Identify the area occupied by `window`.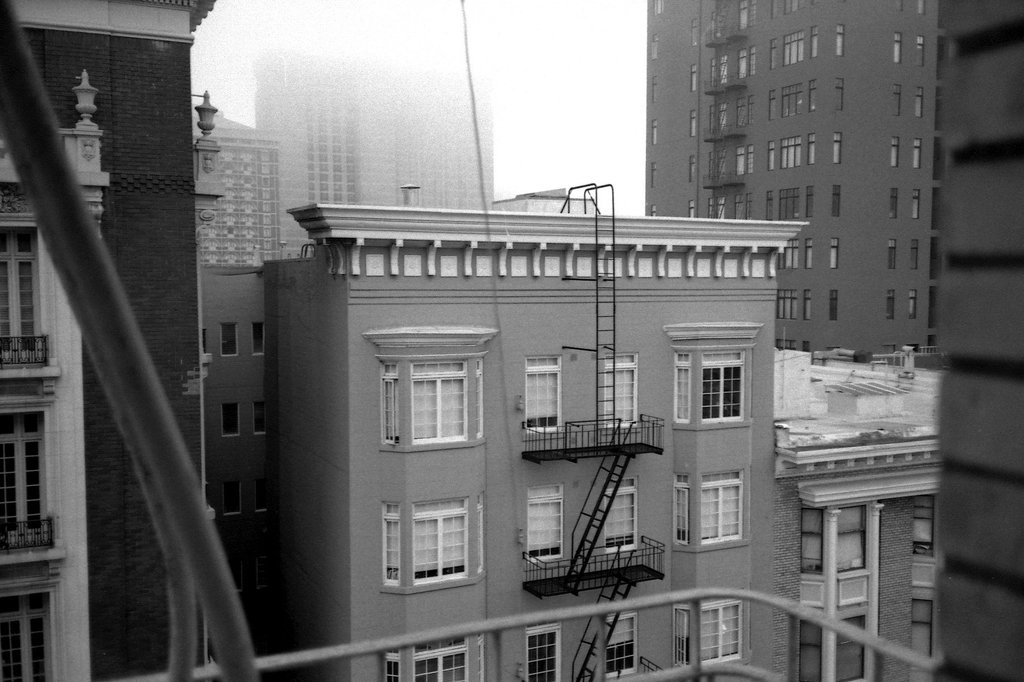
Area: box=[778, 241, 796, 266].
